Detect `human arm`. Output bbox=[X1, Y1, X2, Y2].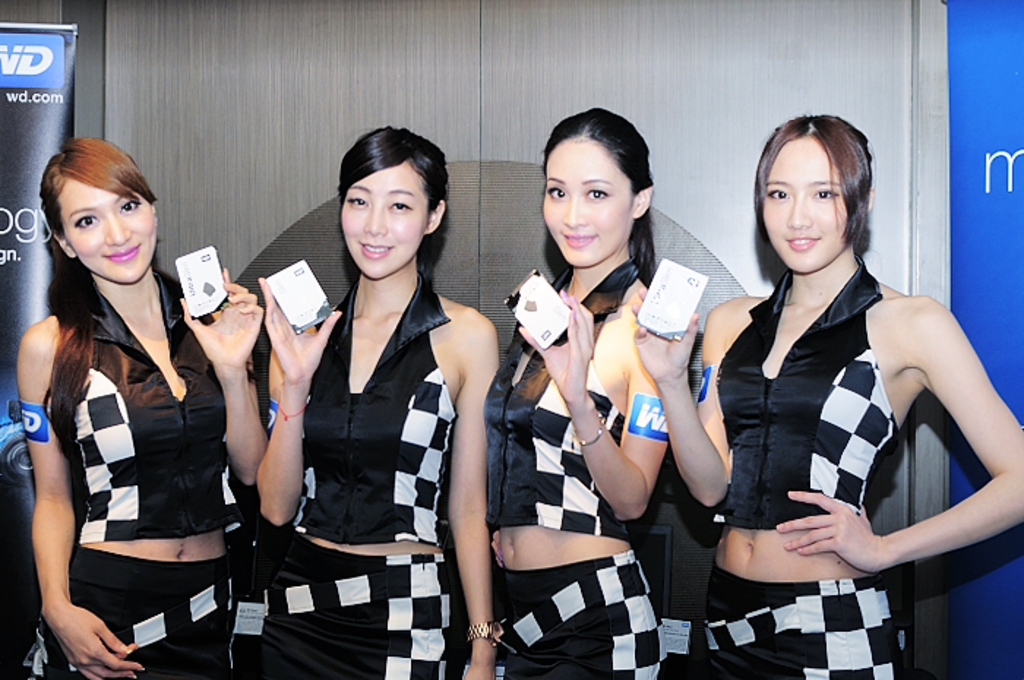
bbox=[769, 307, 1023, 567].
